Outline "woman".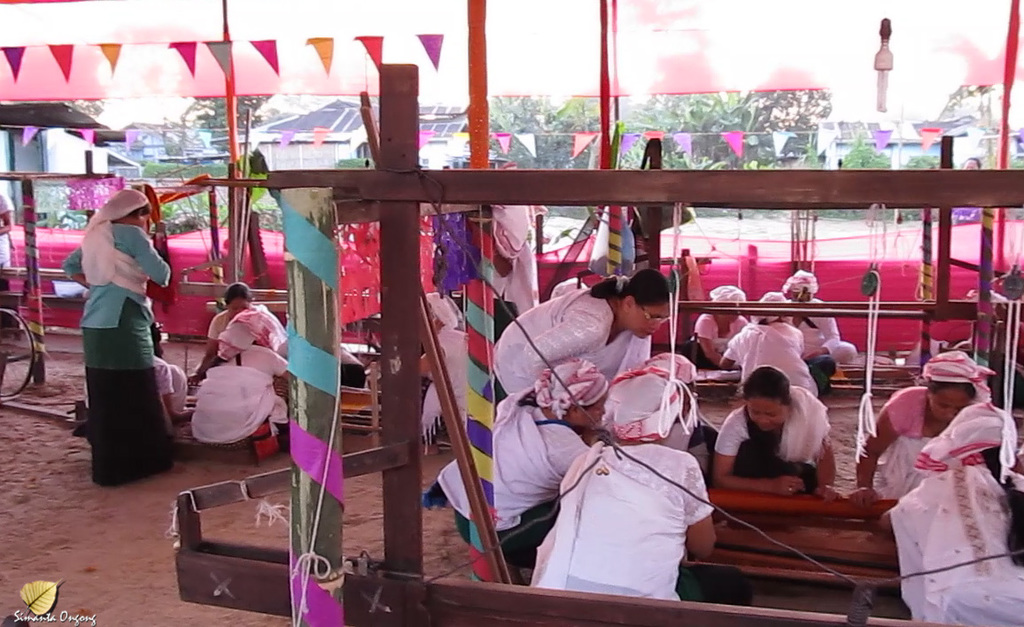
Outline: box=[491, 267, 672, 416].
